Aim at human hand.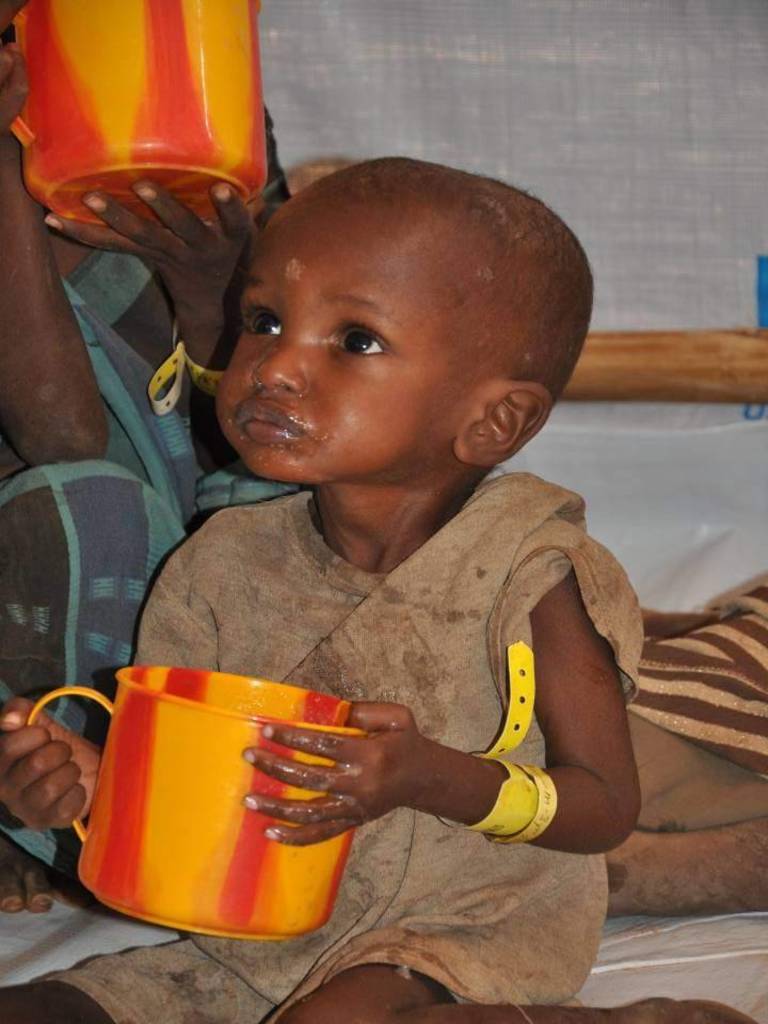
Aimed at BBox(0, 0, 32, 131).
